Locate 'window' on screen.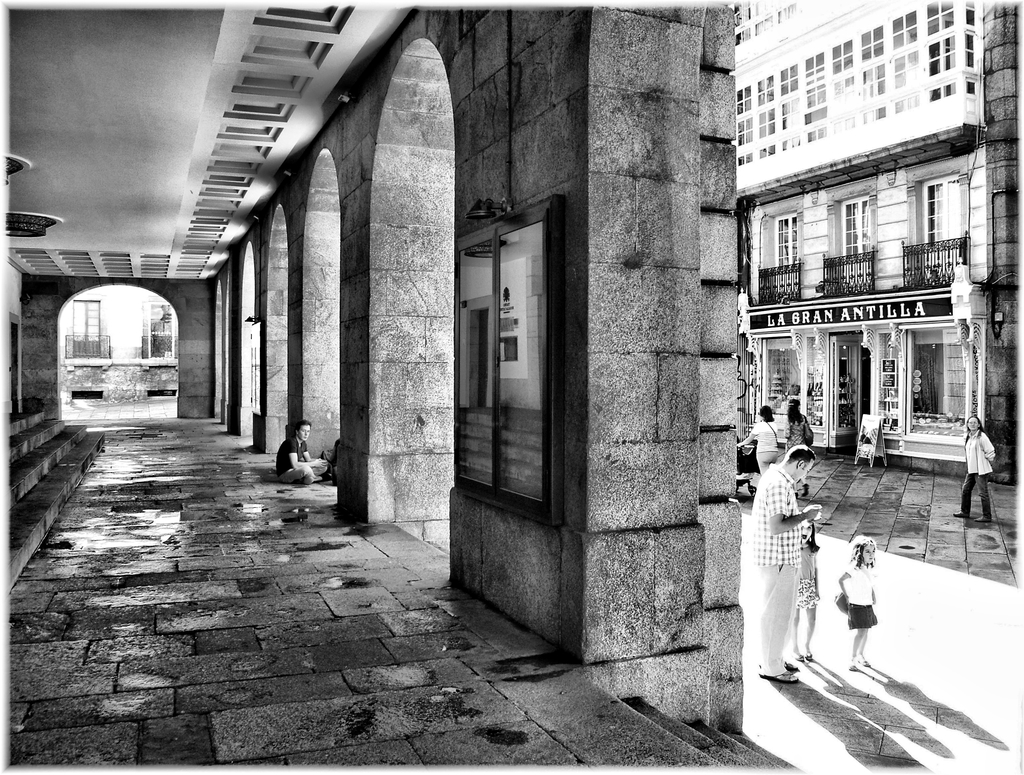
On screen at left=835, top=190, right=870, bottom=290.
